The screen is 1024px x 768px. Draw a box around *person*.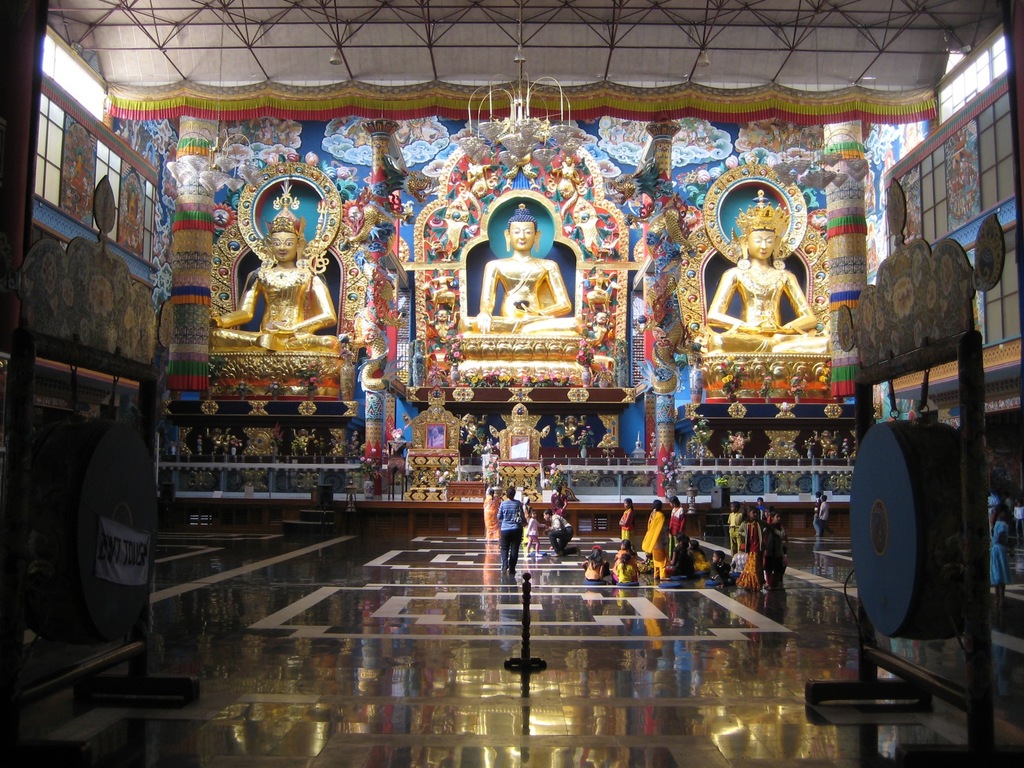
(x1=712, y1=229, x2=819, y2=356).
